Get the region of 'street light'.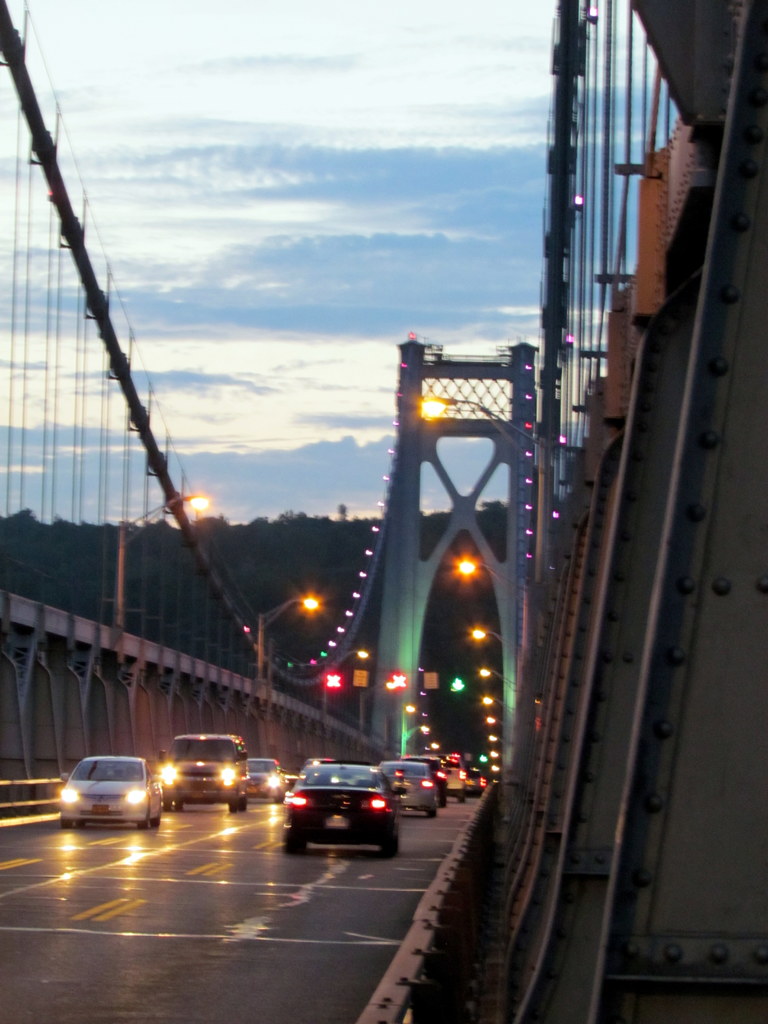
(x1=400, y1=703, x2=413, y2=755).
